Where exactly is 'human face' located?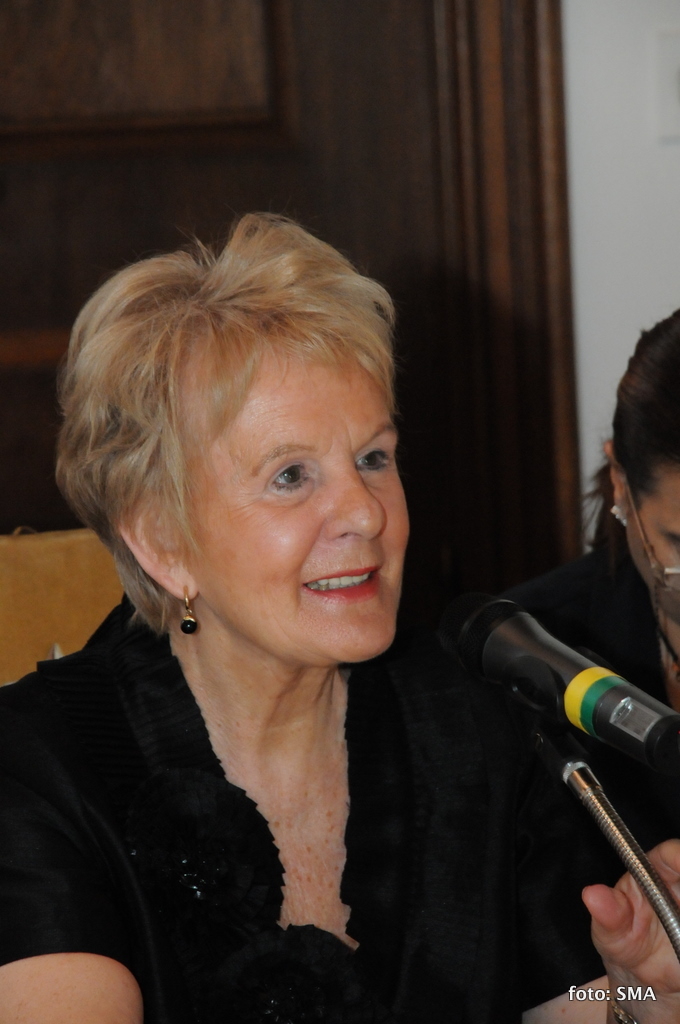
Its bounding box is bbox=(627, 467, 679, 621).
